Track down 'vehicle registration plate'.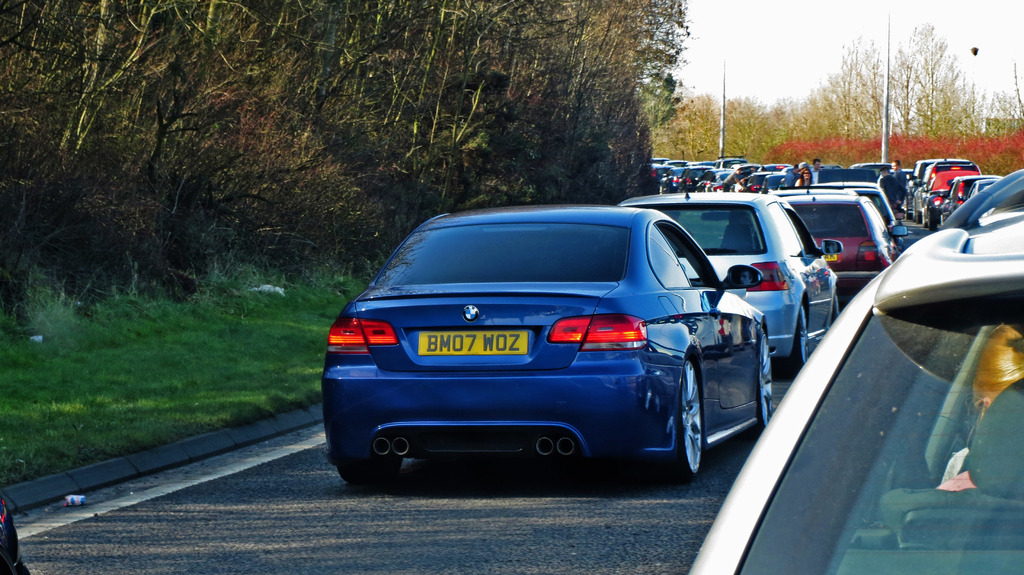
Tracked to (x1=415, y1=330, x2=525, y2=357).
